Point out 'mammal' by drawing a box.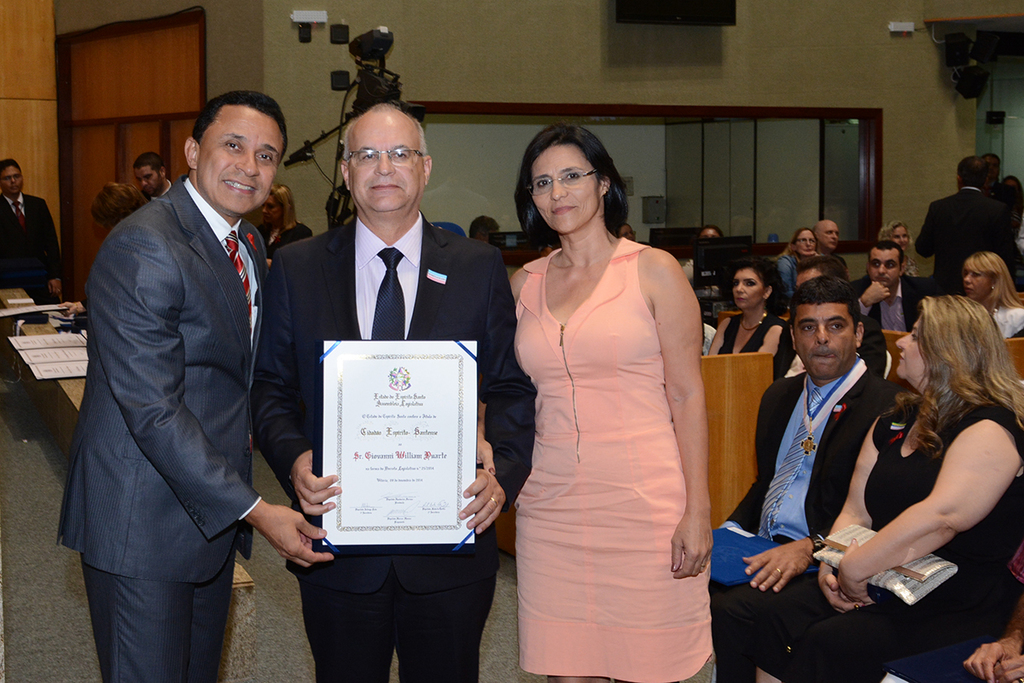
{"x1": 467, "y1": 213, "x2": 503, "y2": 247}.
